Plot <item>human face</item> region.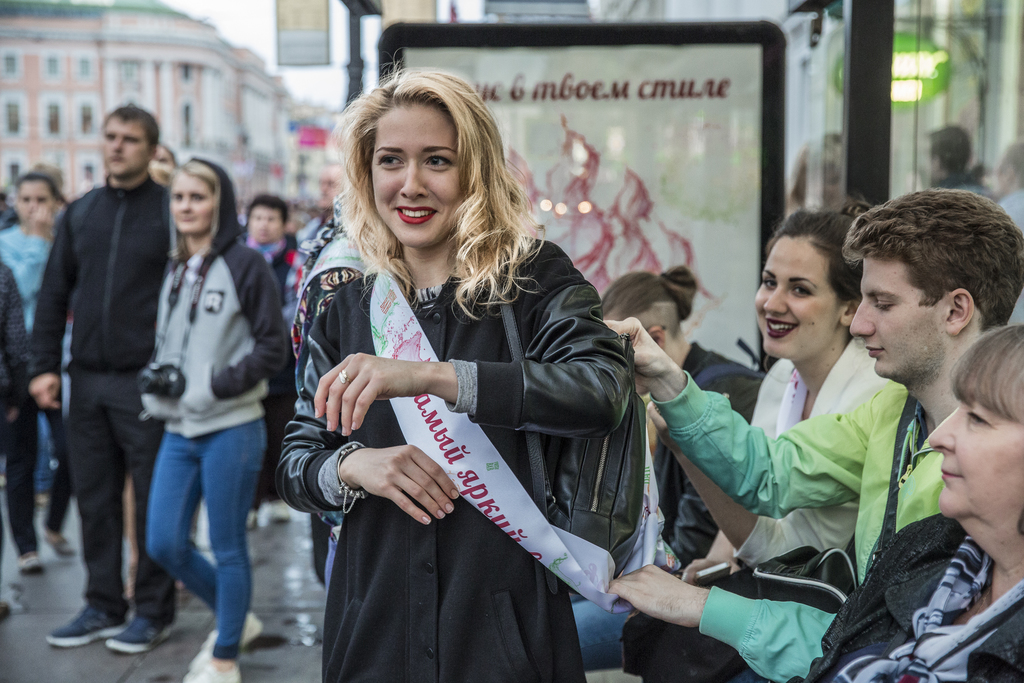
Plotted at bbox(927, 146, 935, 179).
